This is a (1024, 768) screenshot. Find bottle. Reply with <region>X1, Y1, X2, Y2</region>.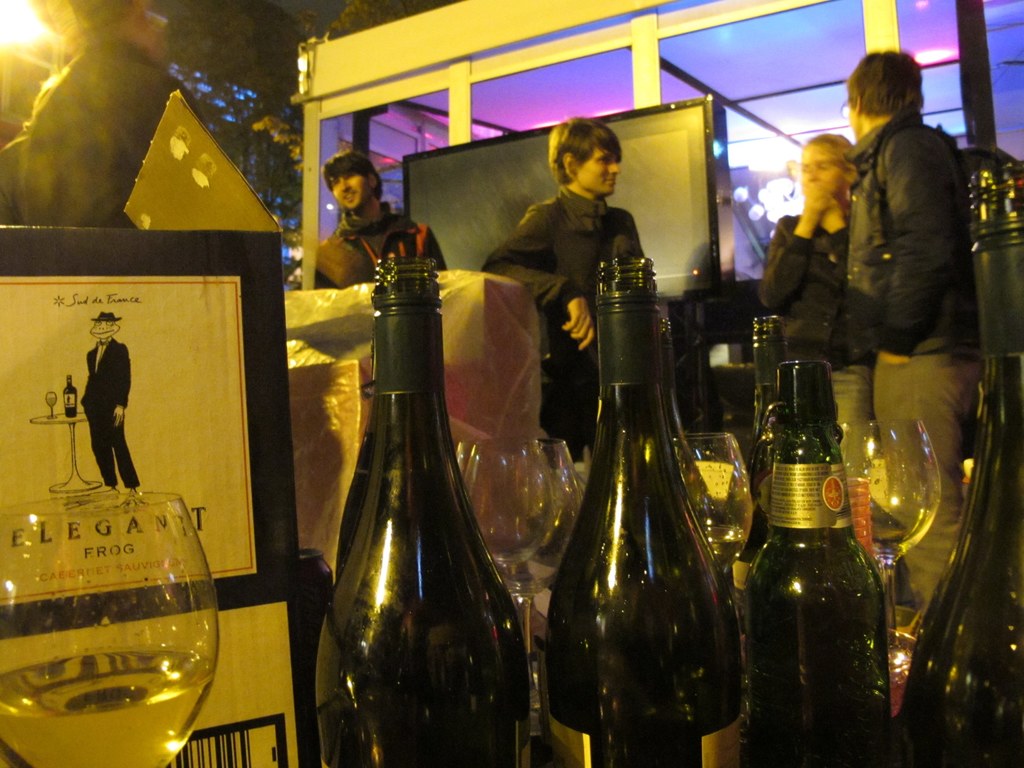
<region>736, 356, 892, 767</region>.
